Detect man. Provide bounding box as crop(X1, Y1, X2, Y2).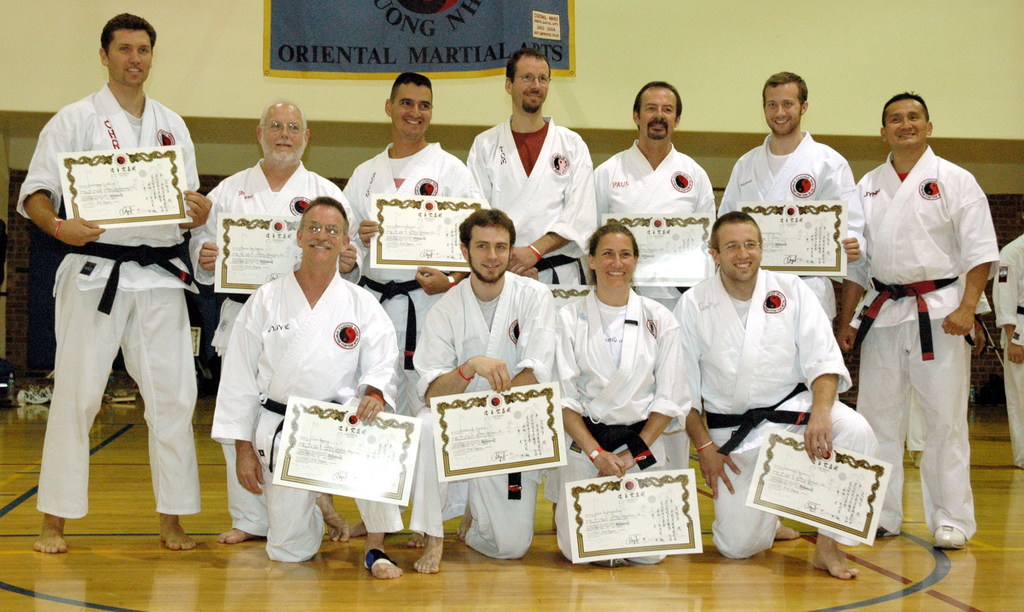
crop(341, 67, 500, 545).
